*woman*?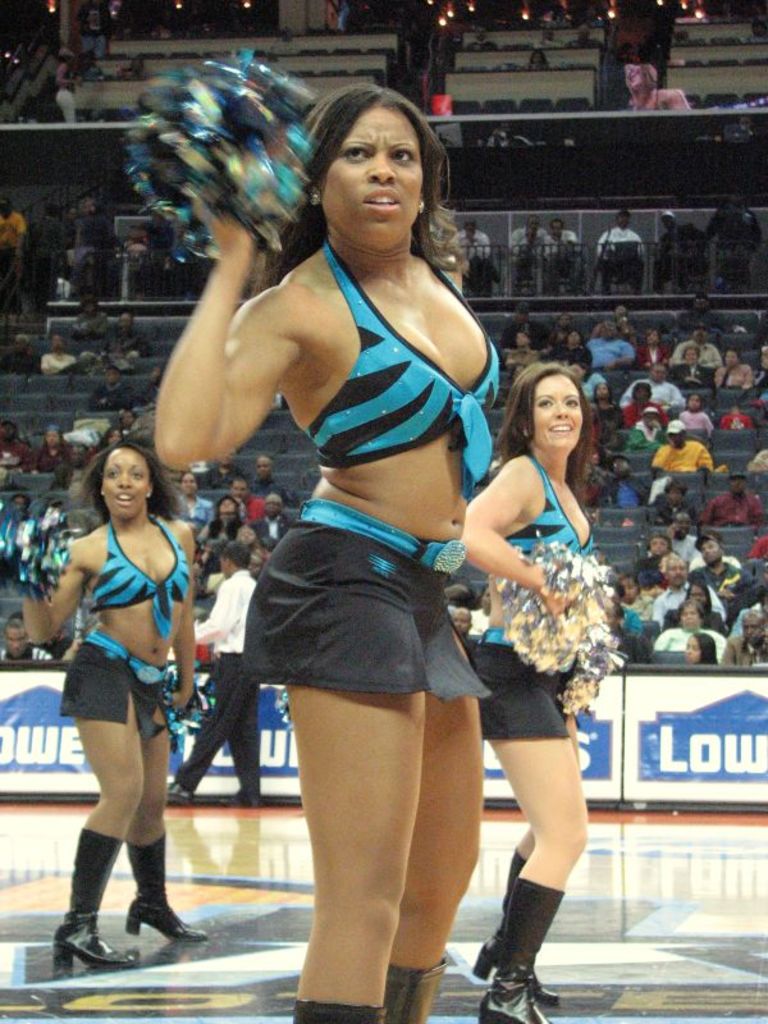
select_region(632, 530, 681, 573)
